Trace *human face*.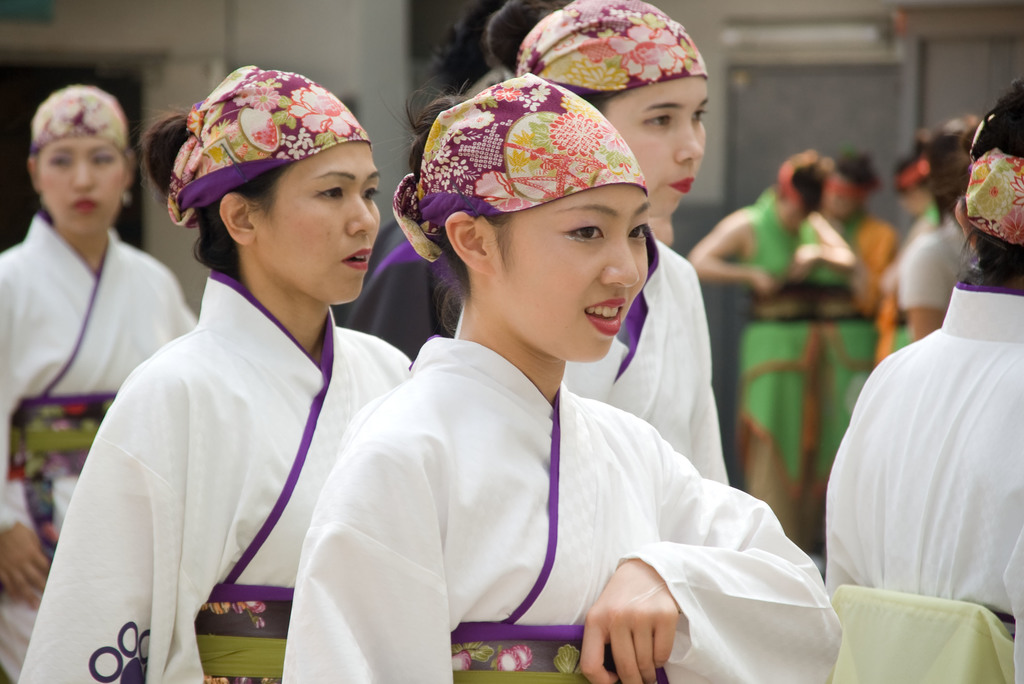
Traced to box=[605, 72, 709, 218].
